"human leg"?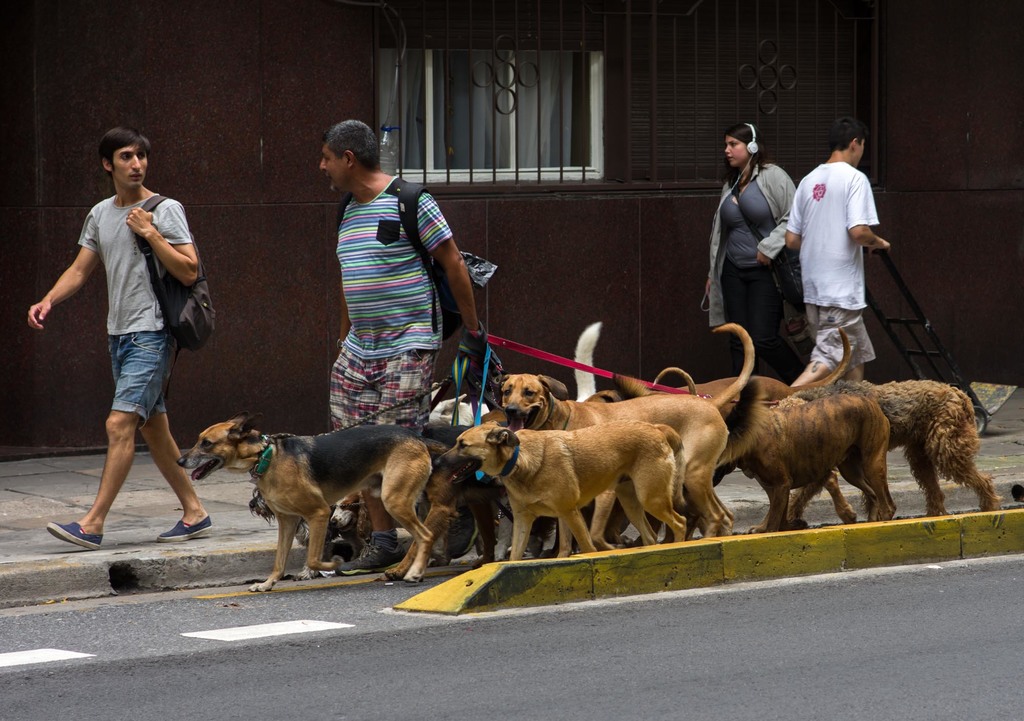
{"left": 45, "top": 329, "right": 173, "bottom": 551}
